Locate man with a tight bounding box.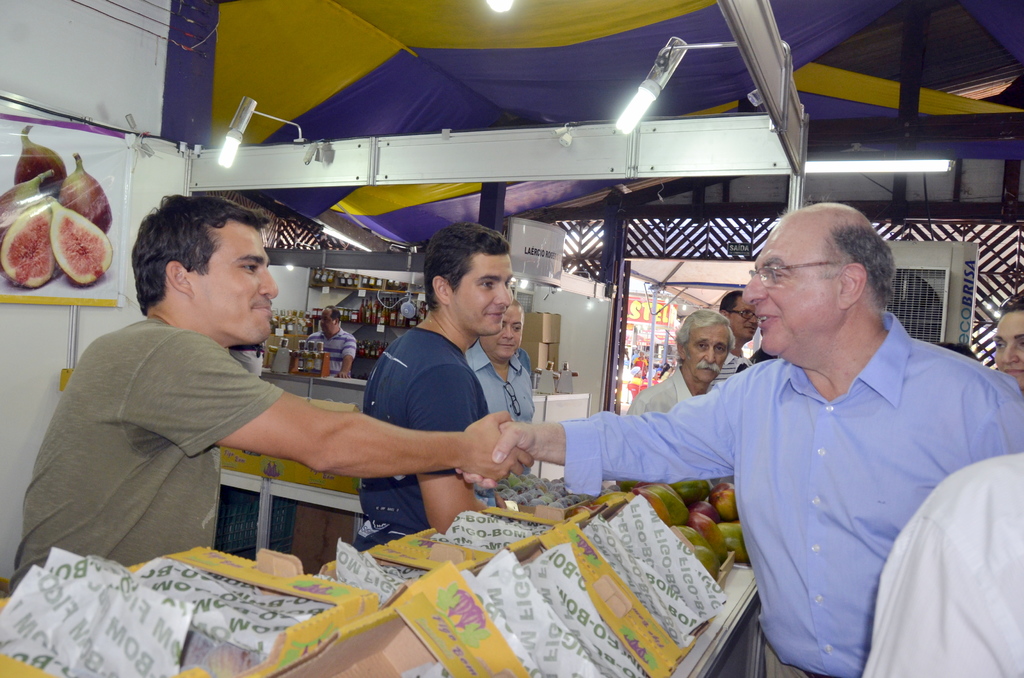
6 193 536 602.
